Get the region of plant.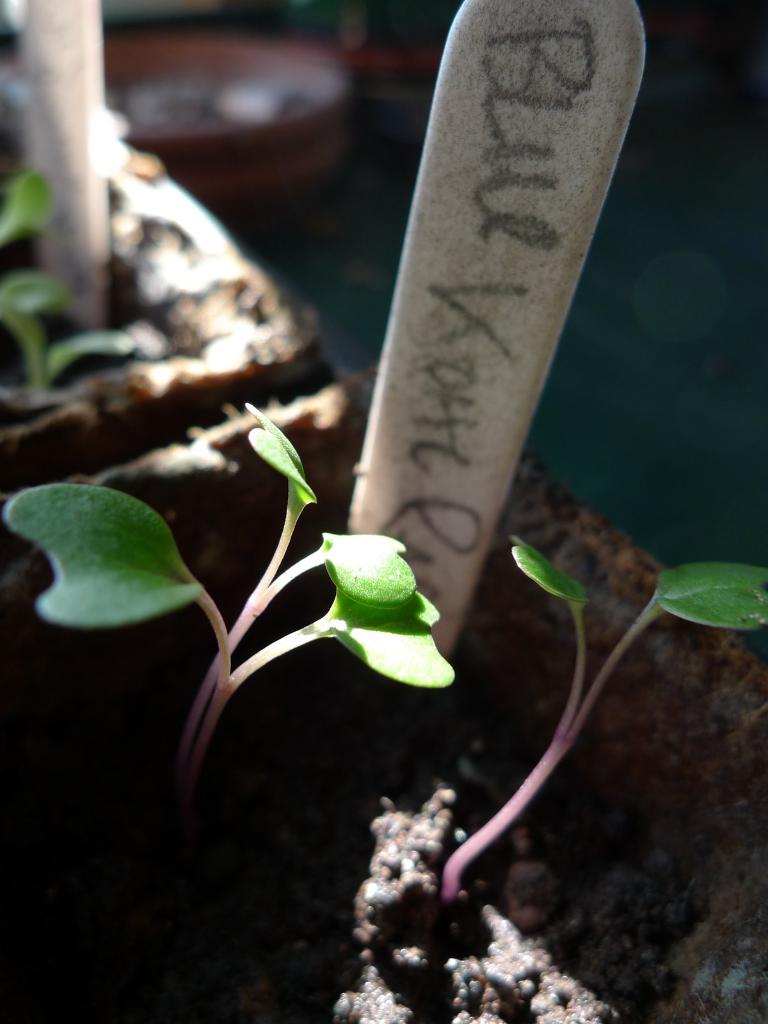
region(0, 150, 36, 239).
